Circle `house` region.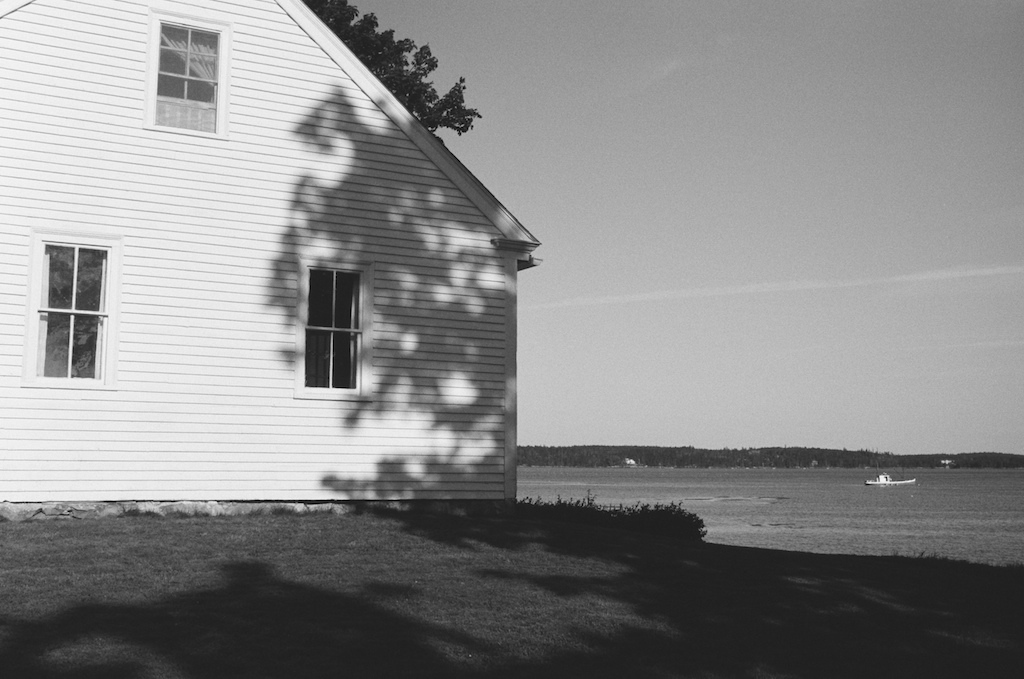
Region: bbox=(34, 0, 580, 529).
